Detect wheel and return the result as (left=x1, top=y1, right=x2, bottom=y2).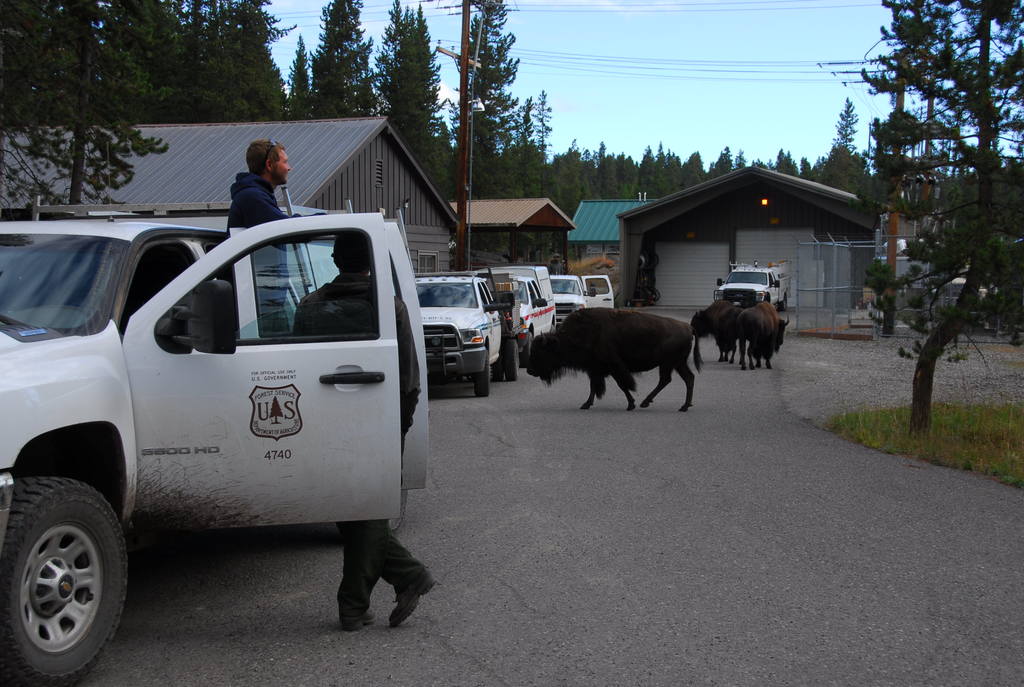
(left=520, top=336, right=529, bottom=370).
